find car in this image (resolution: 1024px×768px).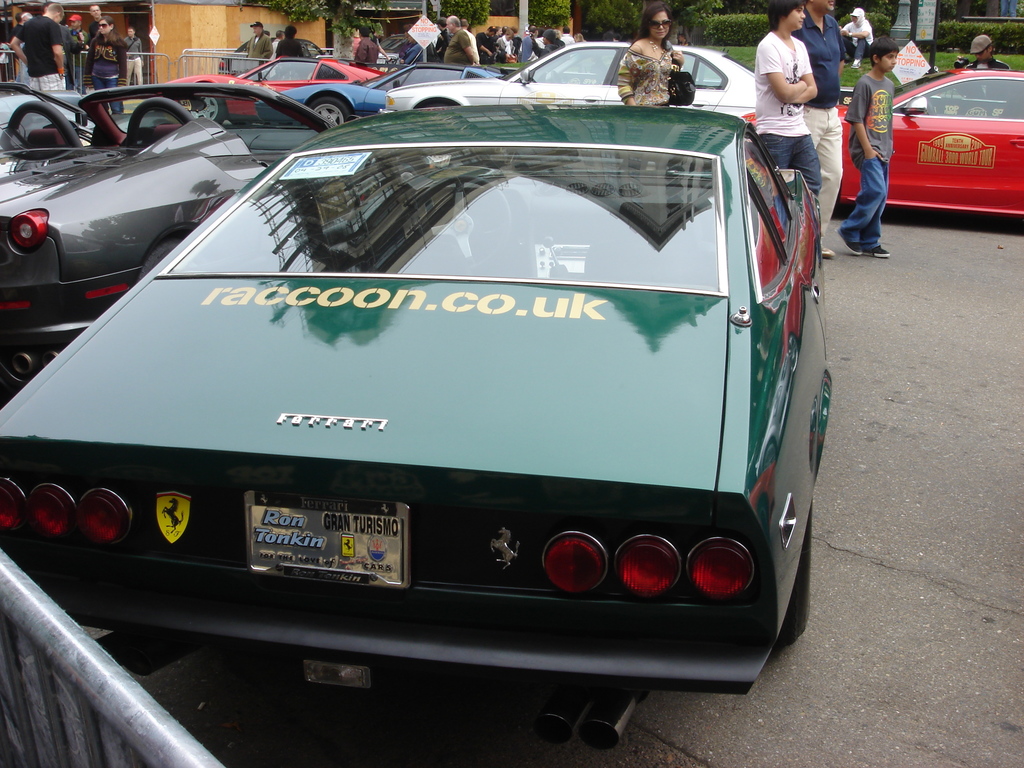
{"left": 3, "top": 108, "right": 836, "bottom": 748}.
